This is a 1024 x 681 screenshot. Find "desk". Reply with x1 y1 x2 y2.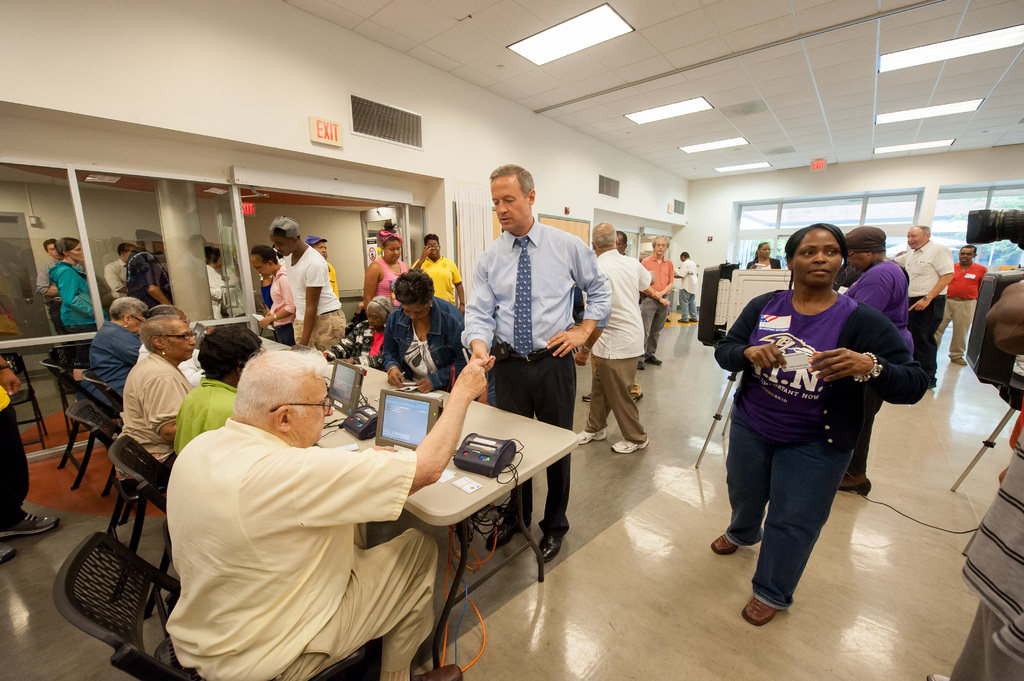
371 383 593 616.
